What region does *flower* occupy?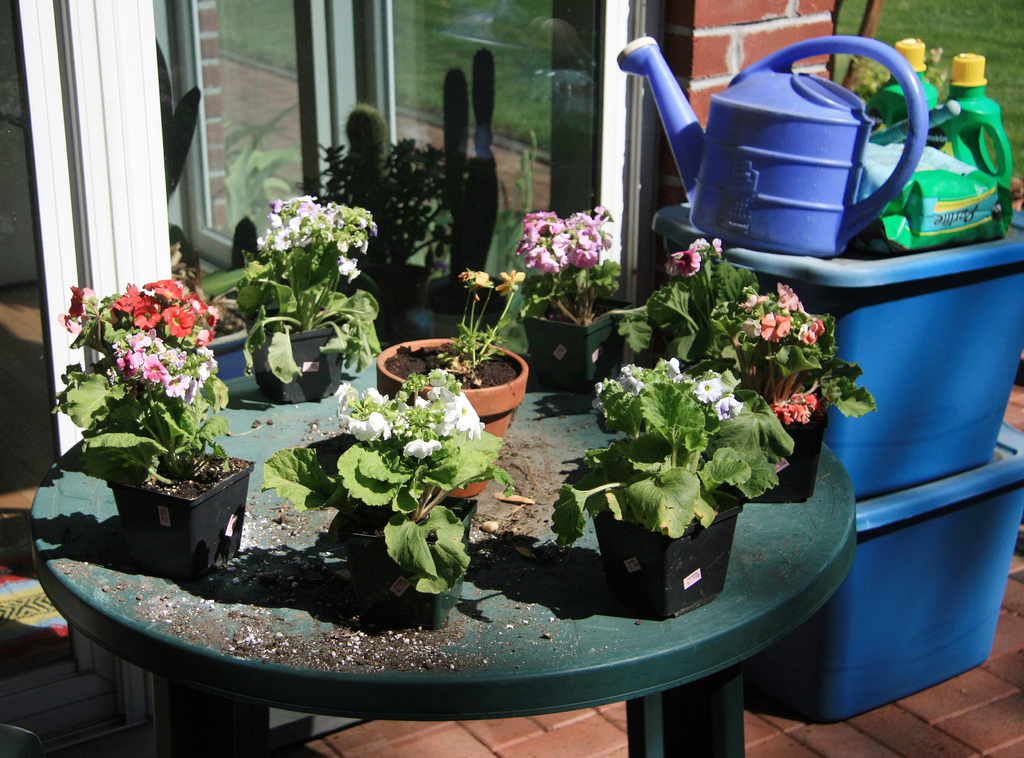
<bbox>497, 268, 527, 294</bbox>.
